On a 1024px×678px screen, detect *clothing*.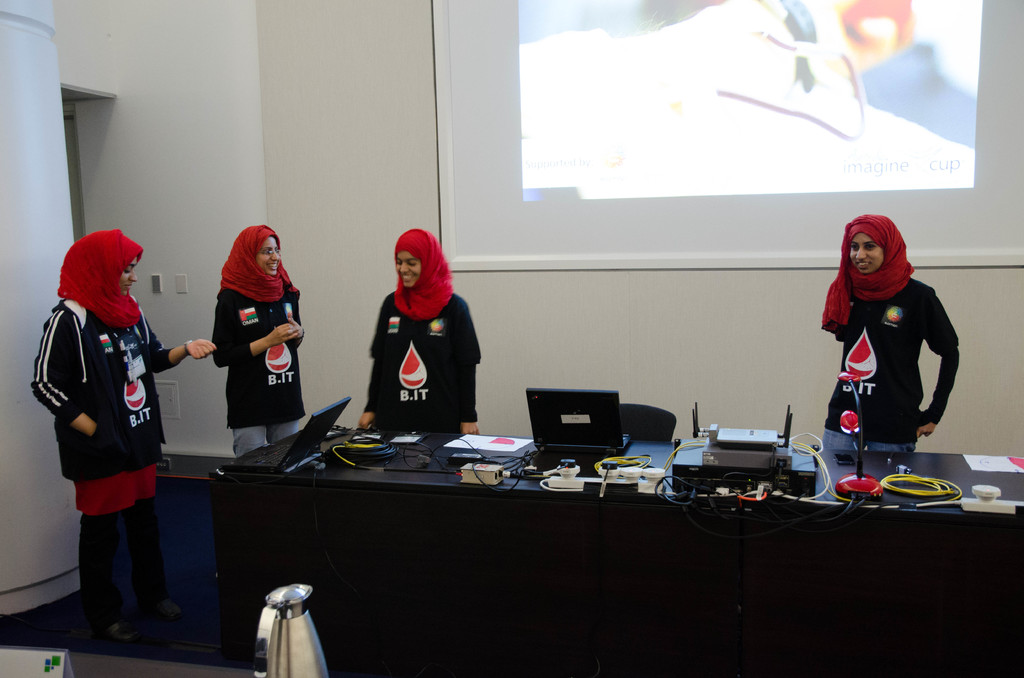
select_region(365, 295, 483, 440).
